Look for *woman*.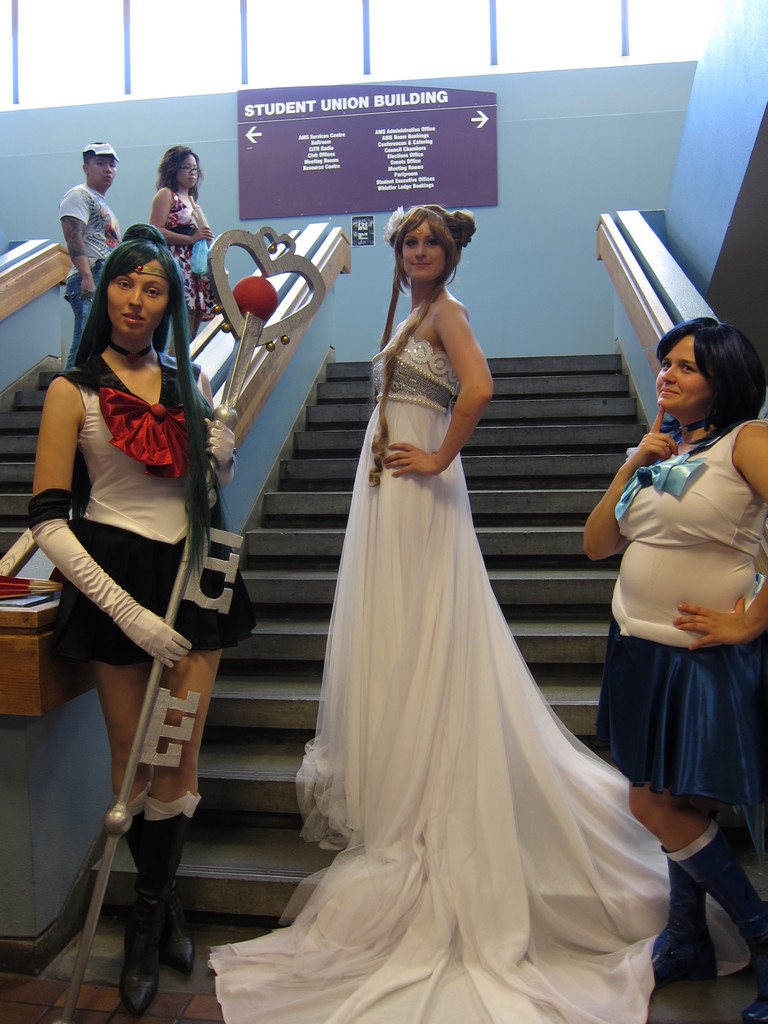
Found: bbox=(28, 218, 261, 1015).
